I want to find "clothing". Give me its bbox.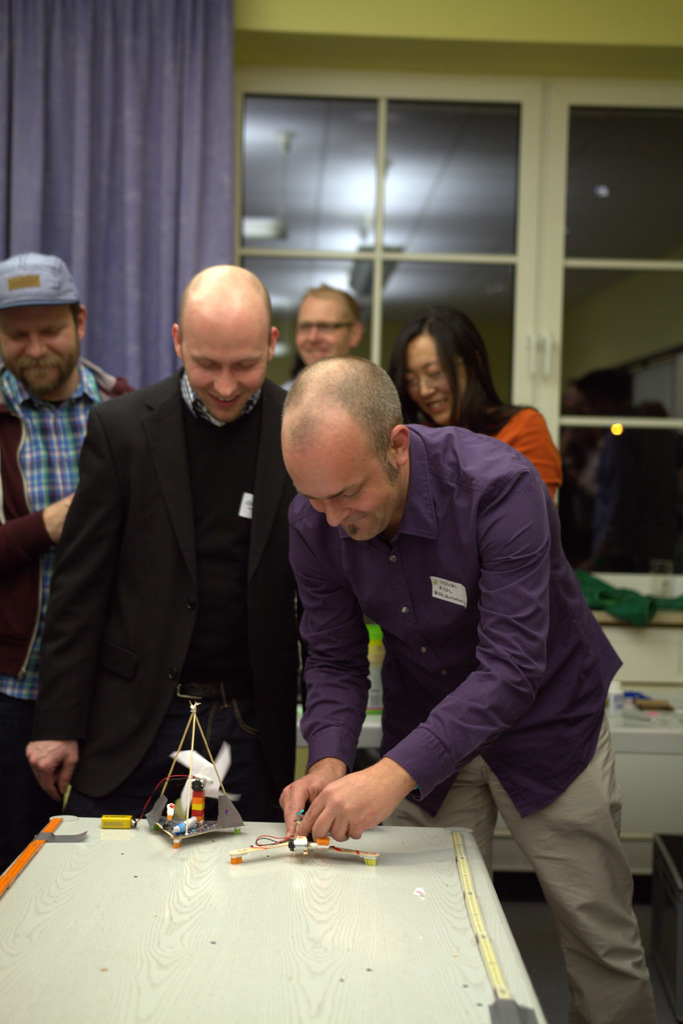
select_region(27, 363, 314, 819).
